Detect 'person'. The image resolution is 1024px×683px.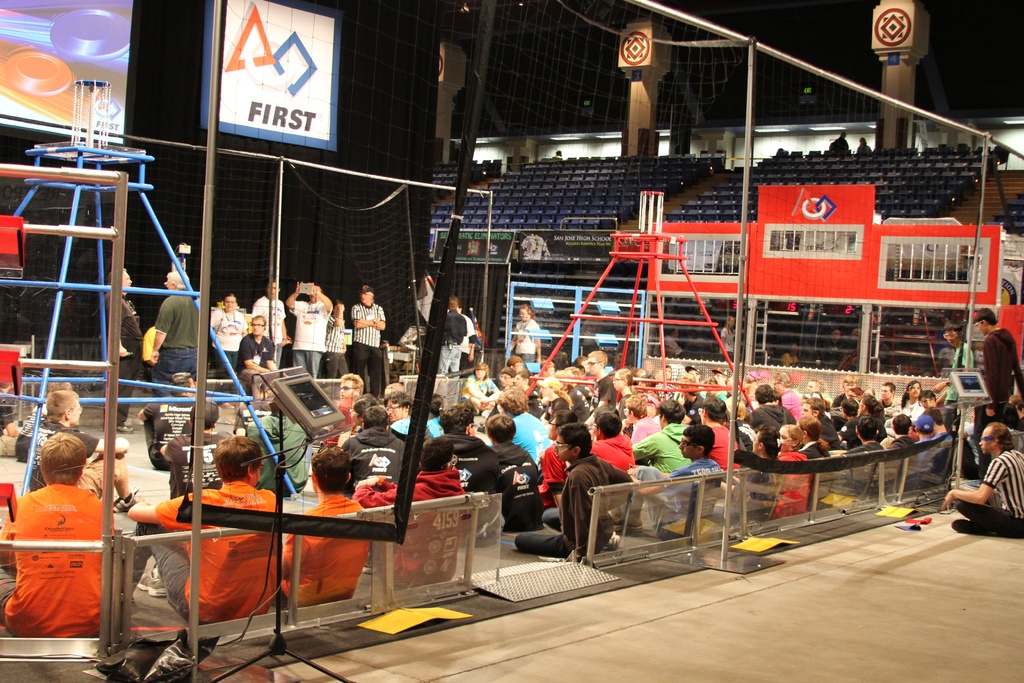
pyautogui.locateOnScreen(941, 420, 1023, 543).
